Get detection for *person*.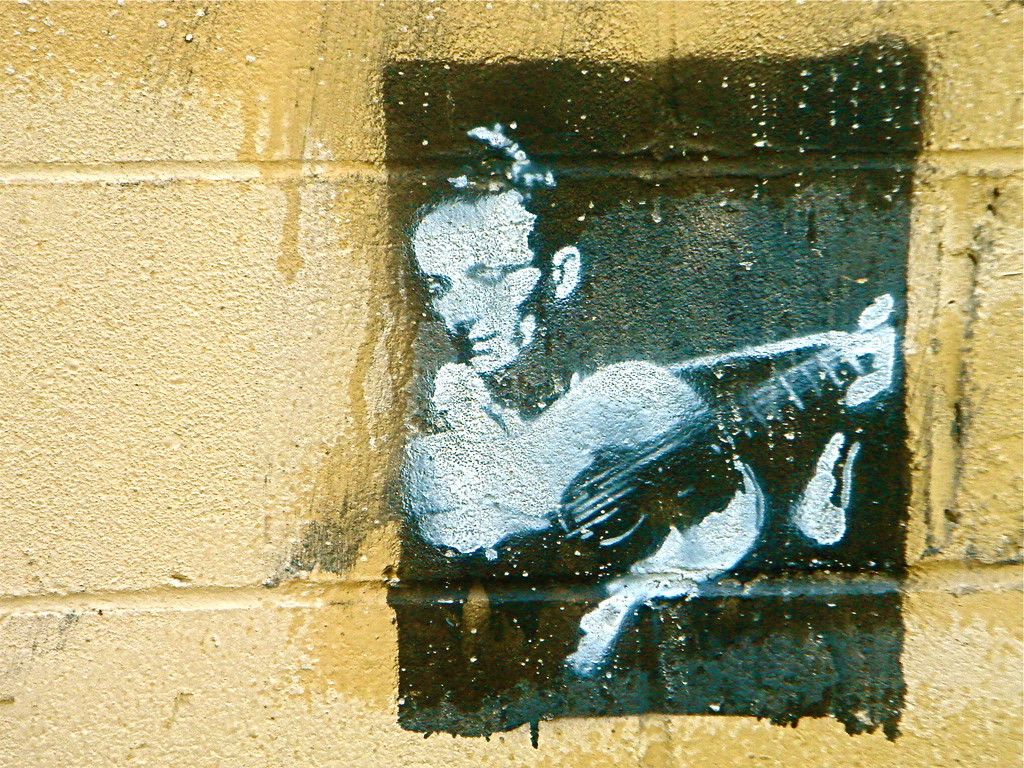
Detection: 390, 118, 865, 680.
